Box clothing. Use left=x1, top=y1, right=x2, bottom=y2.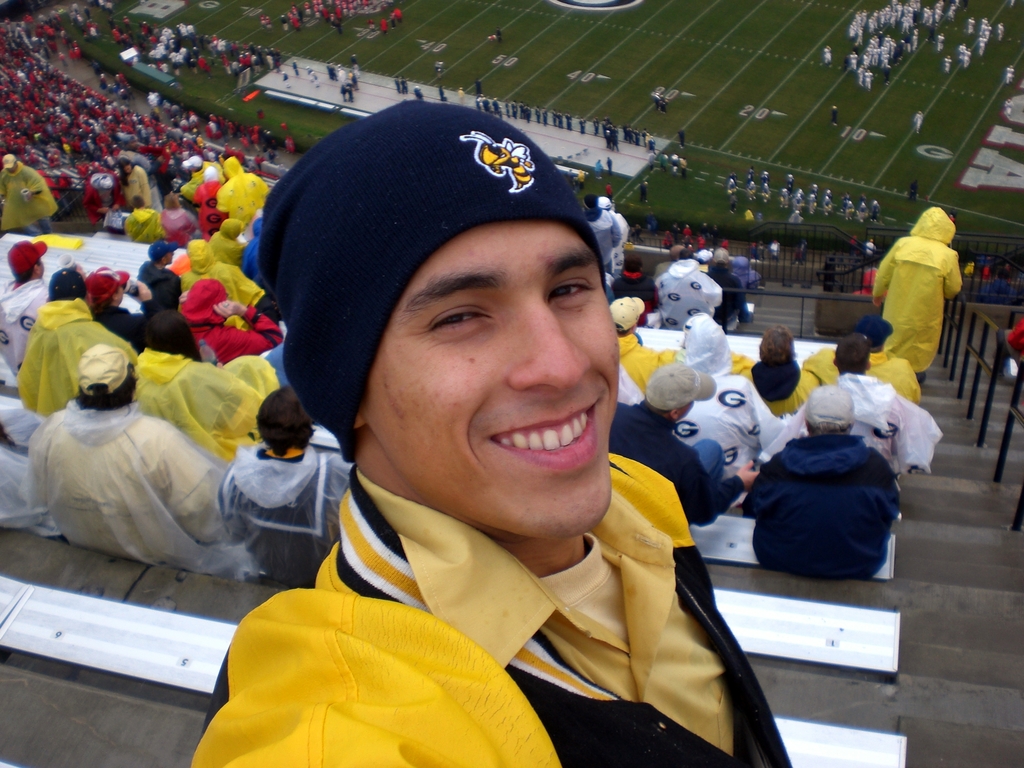
left=682, top=132, right=683, bottom=145.
